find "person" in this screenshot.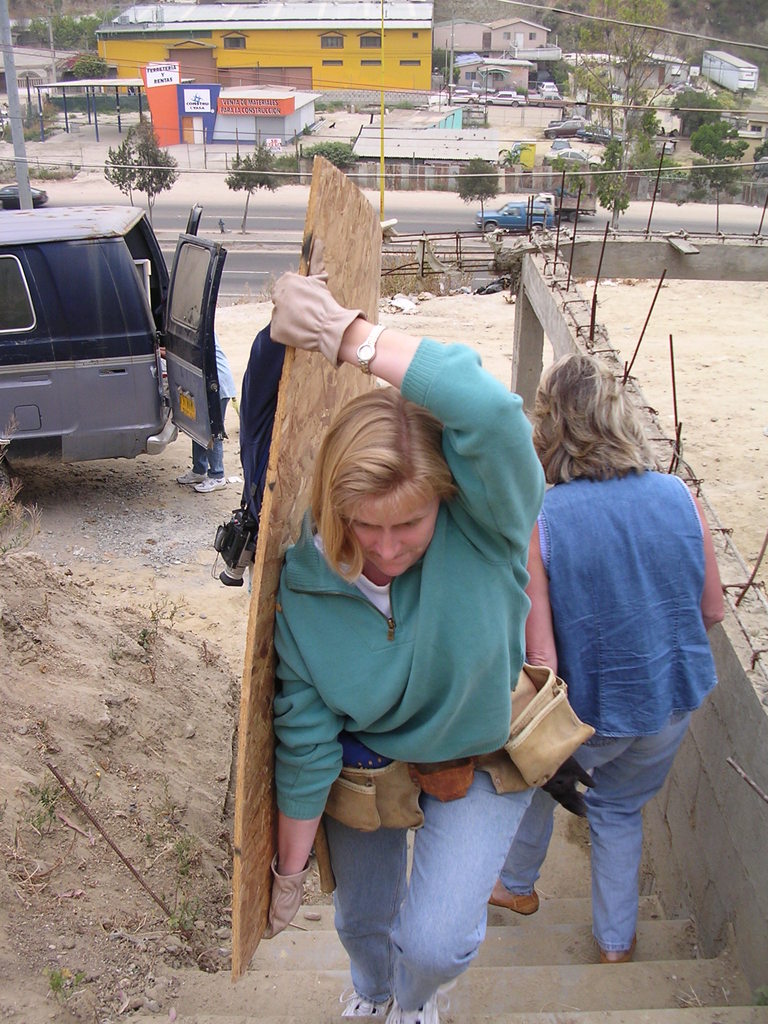
The bounding box for "person" is Rect(153, 303, 234, 497).
